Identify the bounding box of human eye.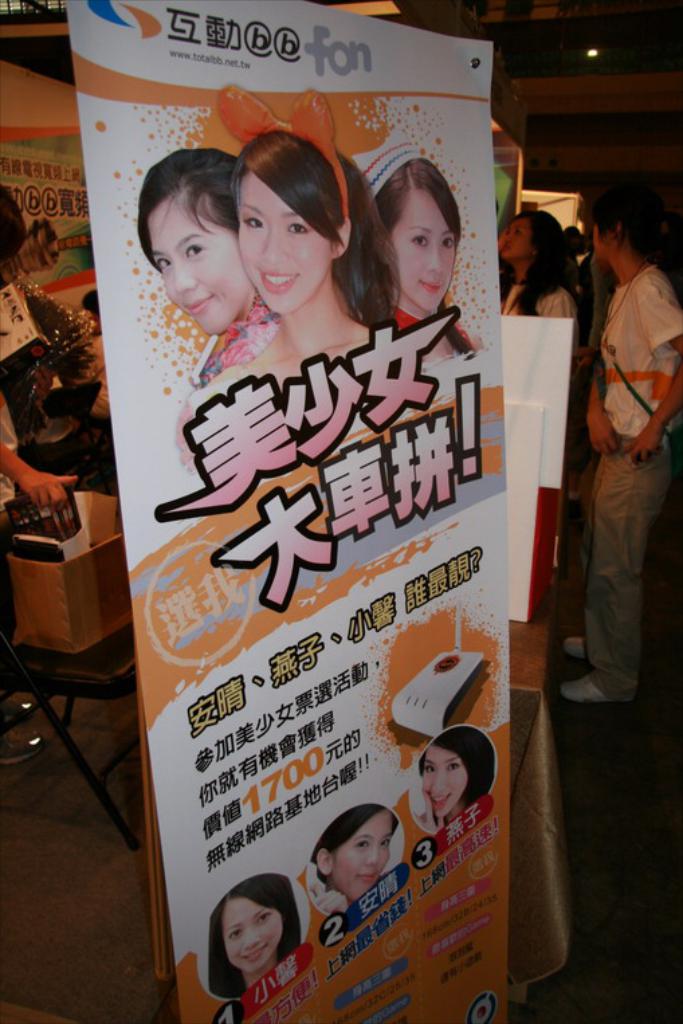
Rect(282, 219, 311, 239).
